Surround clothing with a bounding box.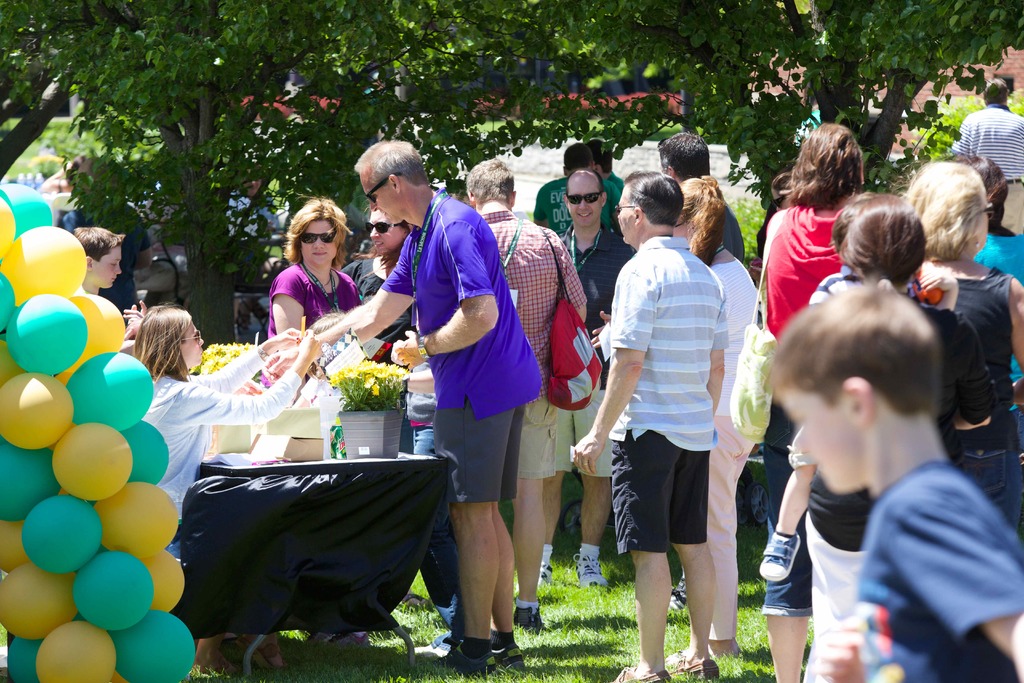
{"left": 711, "top": 419, "right": 761, "bottom": 648}.
